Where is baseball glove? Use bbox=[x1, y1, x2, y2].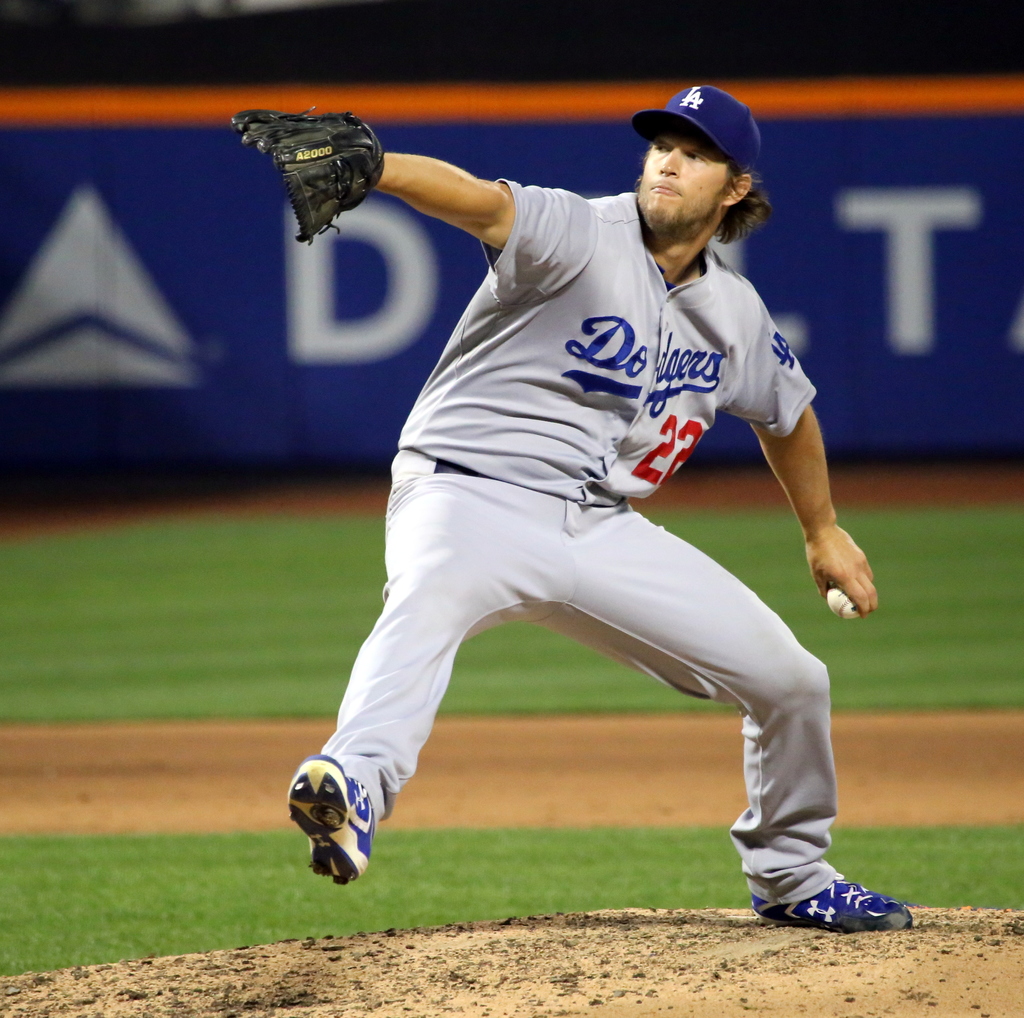
bbox=[230, 104, 387, 246].
